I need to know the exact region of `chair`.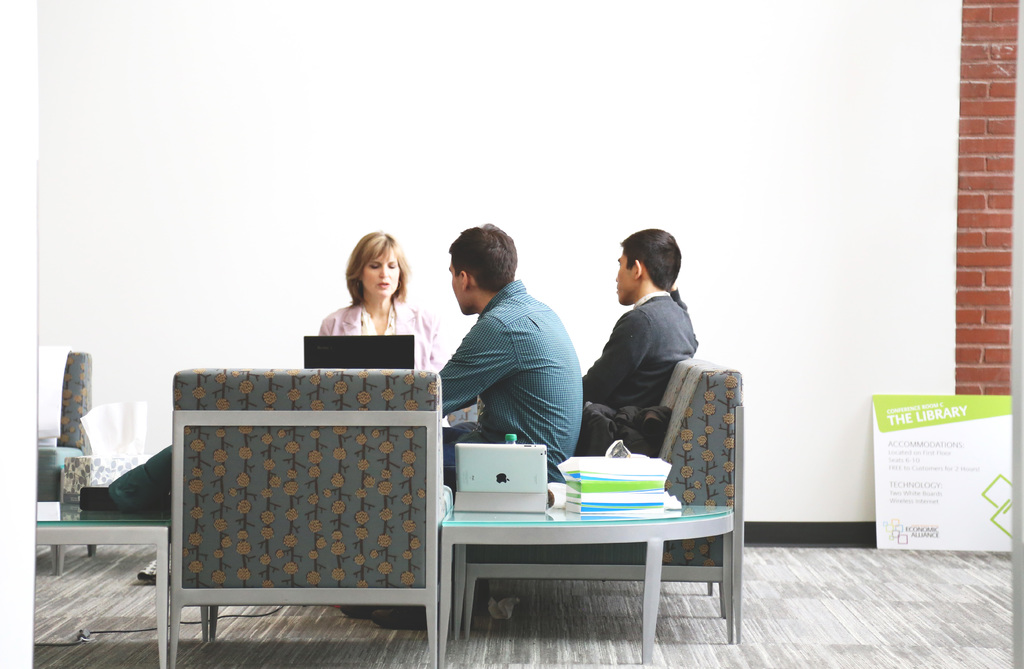
Region: select_region(34, 344, 94, 574).
